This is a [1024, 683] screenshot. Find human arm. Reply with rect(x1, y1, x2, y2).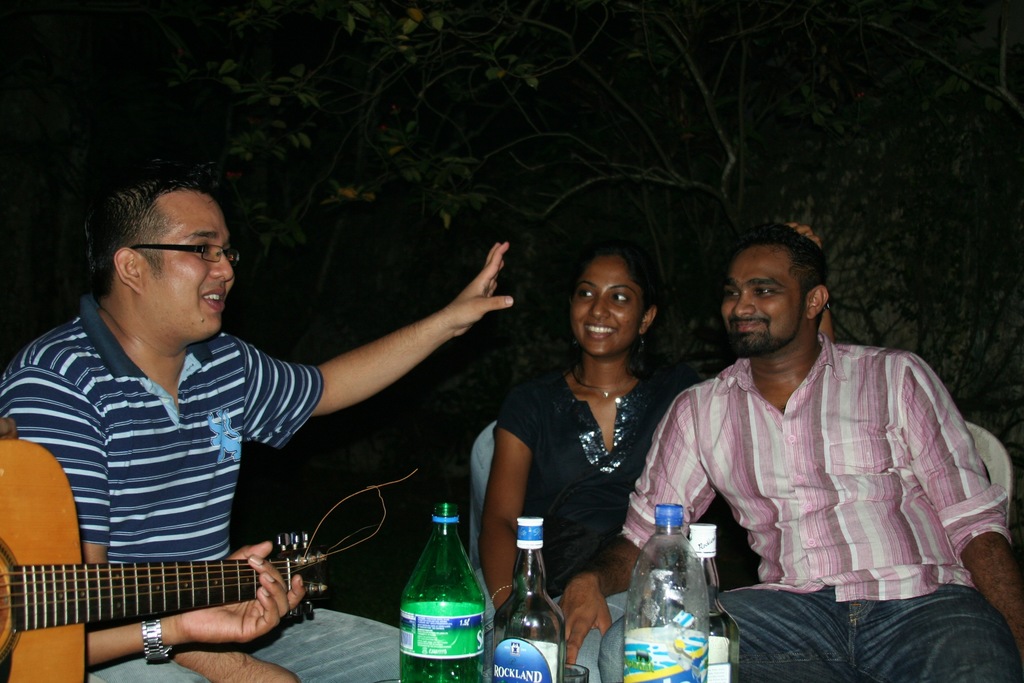
rect(894, 343, 1023, 654).
